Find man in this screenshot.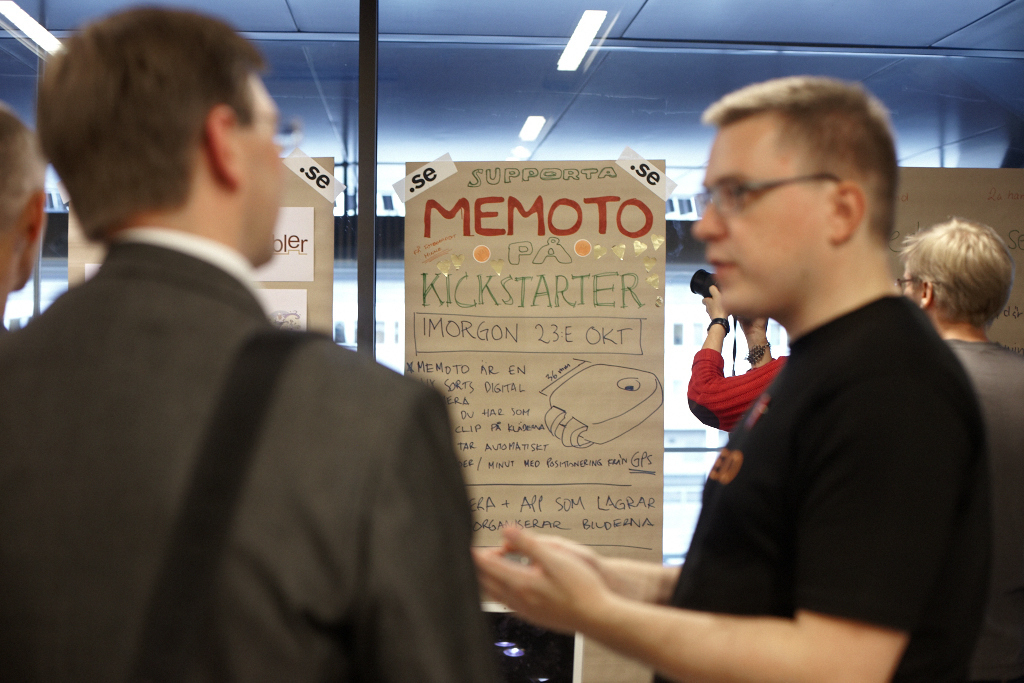
The bounding box for man is locate(0, 99, 51, 324).
